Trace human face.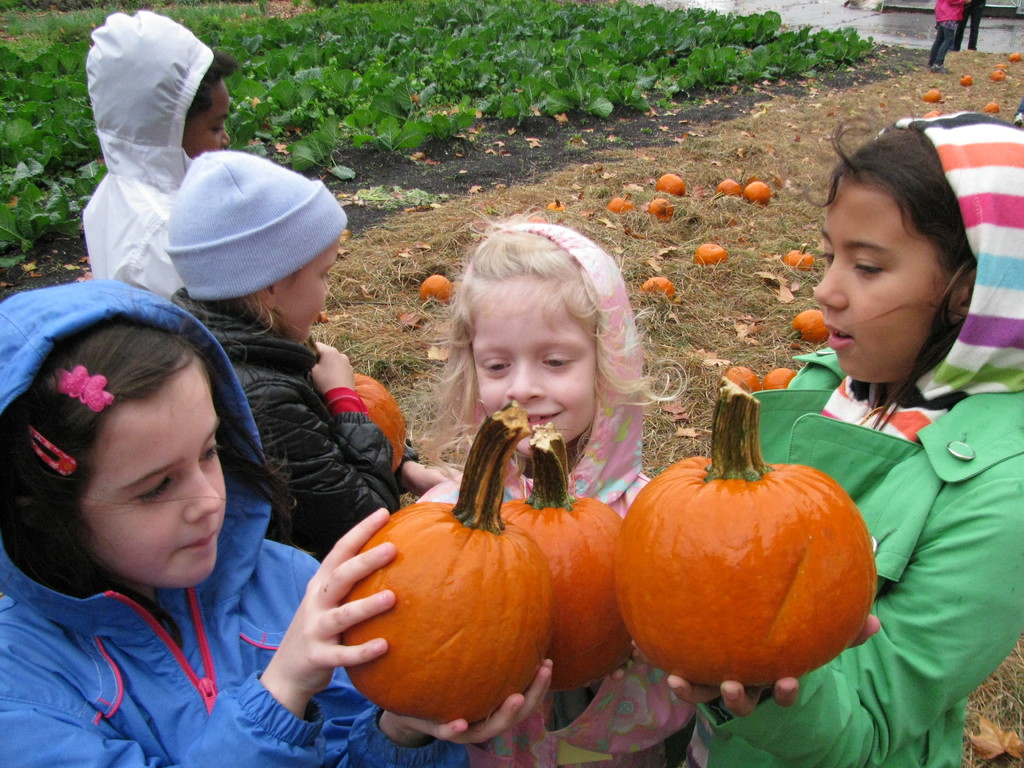
Traced to x1=473 y1=274 x2=599 y2=458.
